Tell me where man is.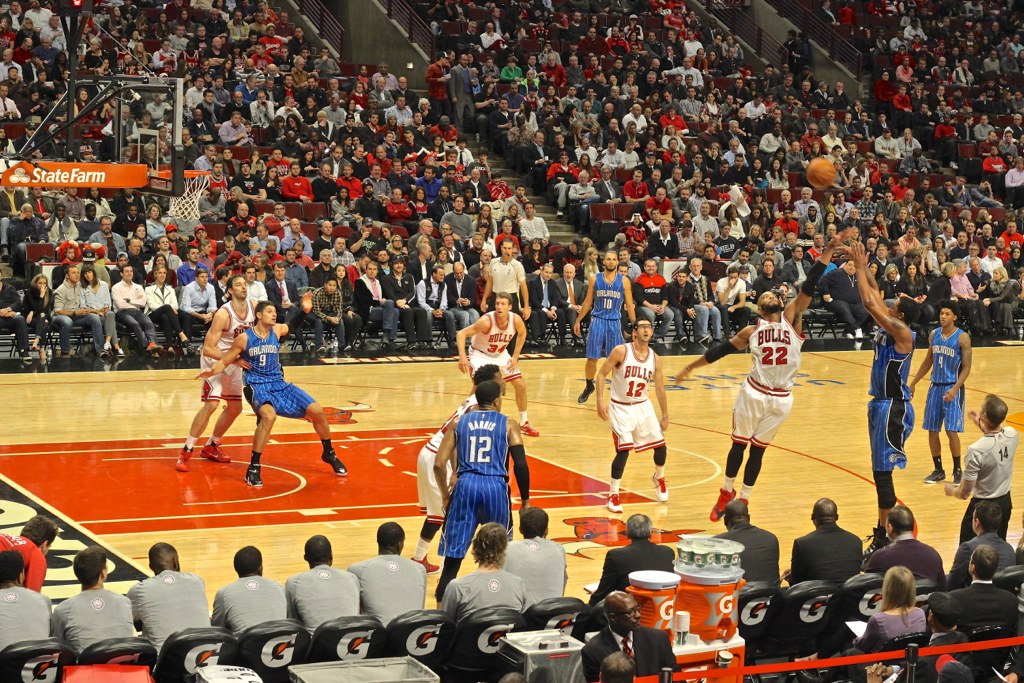
man is at rect(932, 55, 951, 88).
